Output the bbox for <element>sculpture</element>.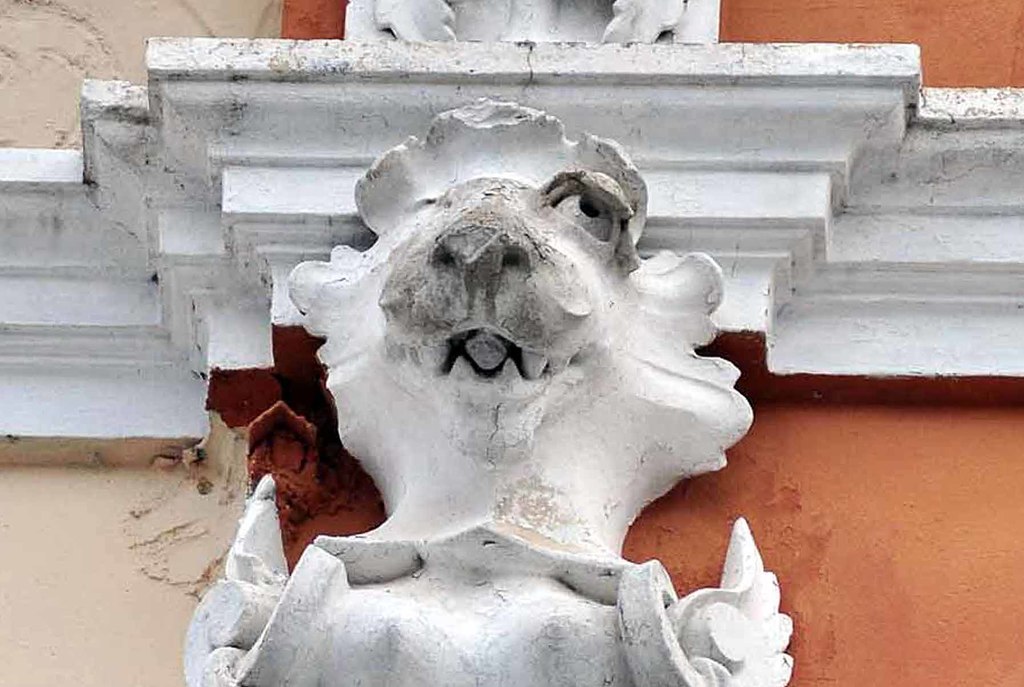
rect(190, 84, 797, 686).
